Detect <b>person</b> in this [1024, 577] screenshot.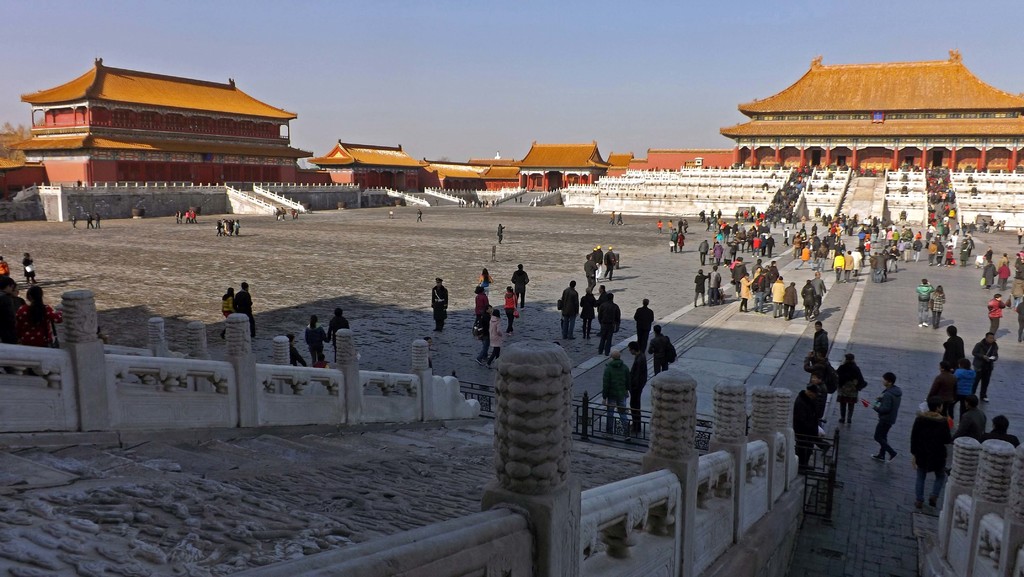
Detection: BBox(234, 282, 257, 339).
